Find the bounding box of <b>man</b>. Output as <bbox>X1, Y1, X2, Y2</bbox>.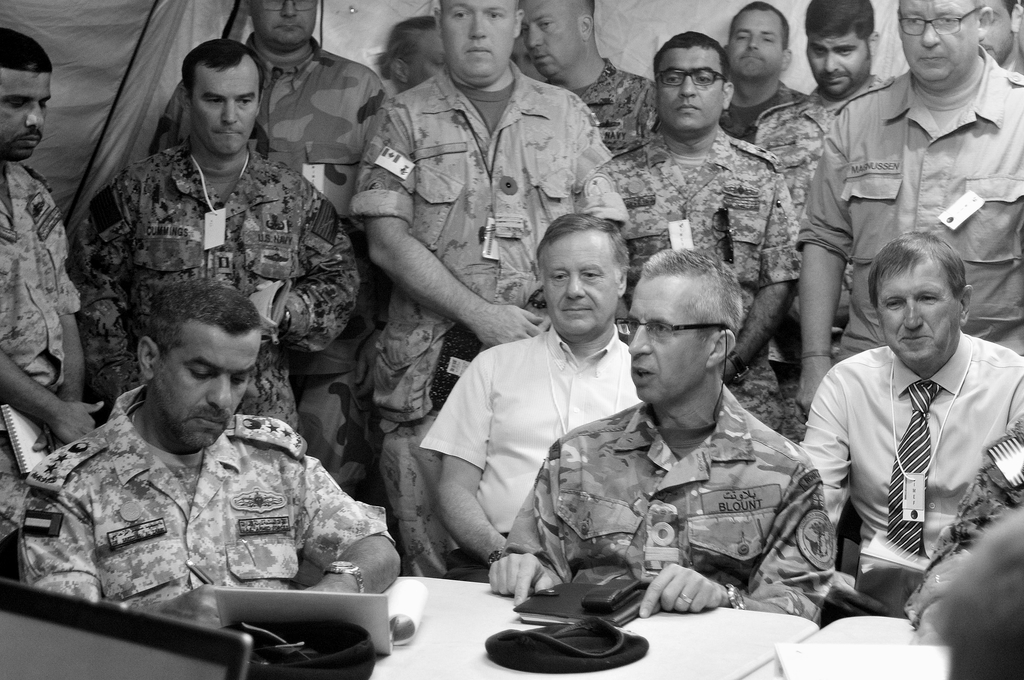
<bbox>796, 218, 1014, 644</bbox>.
